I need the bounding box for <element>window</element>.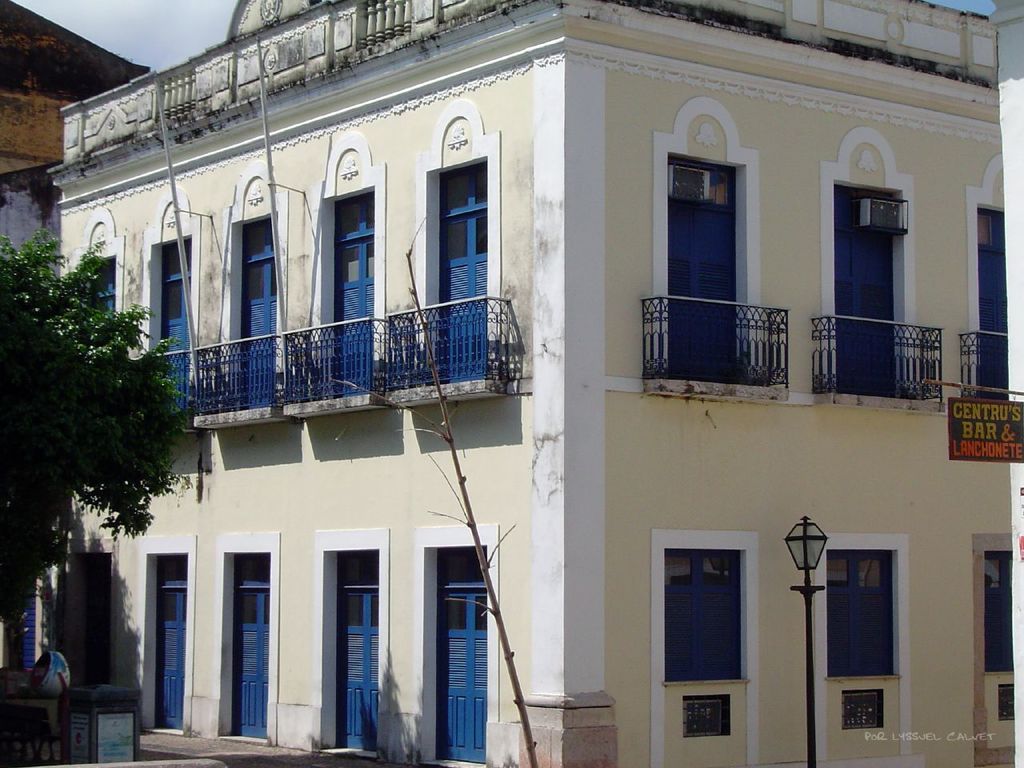
Here it is: 830,554,890,672.
